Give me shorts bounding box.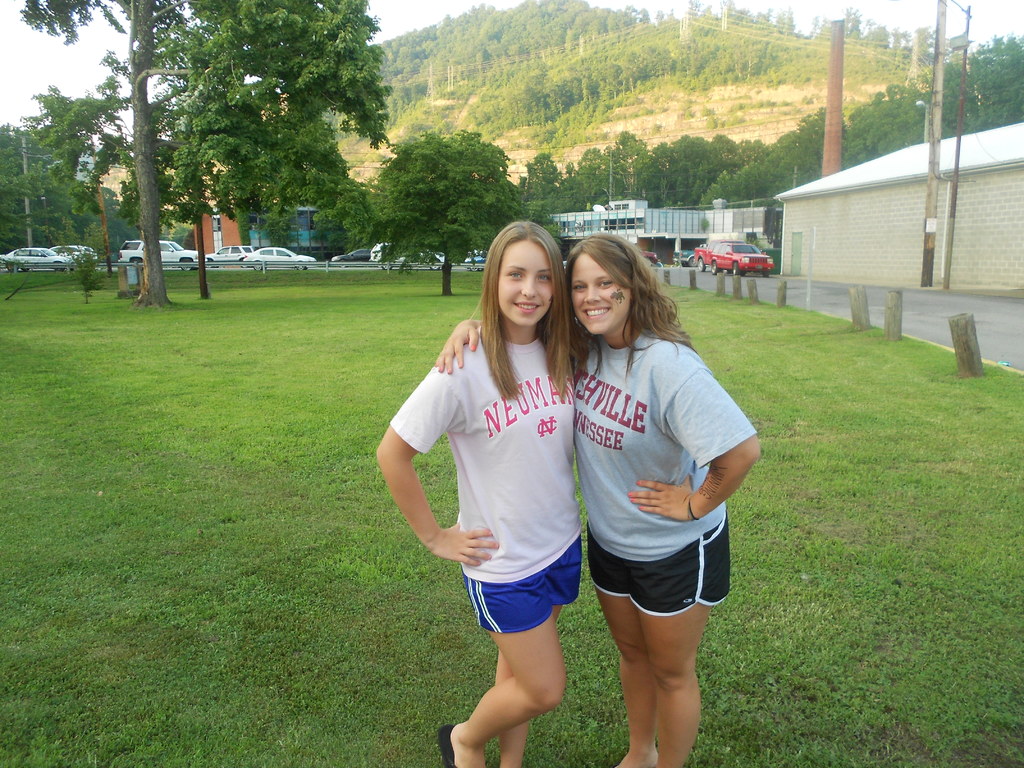
[588, 549, 732, 612].
